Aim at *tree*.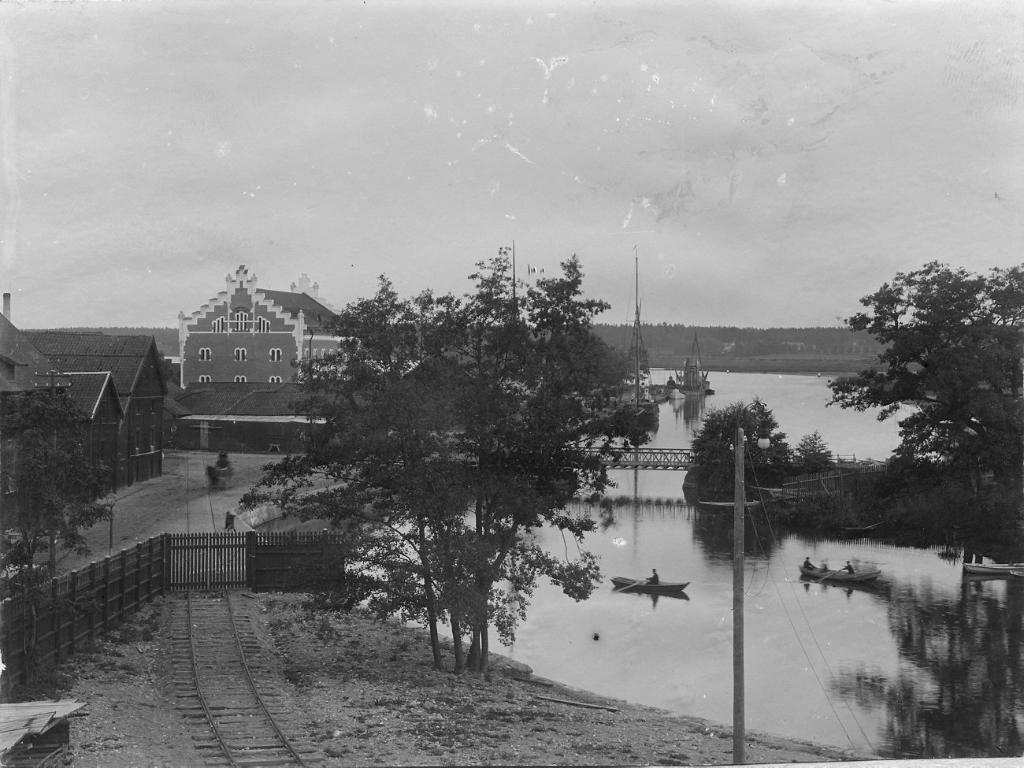
Aimed at (left=692, top=403, right=787, bottom=490).
